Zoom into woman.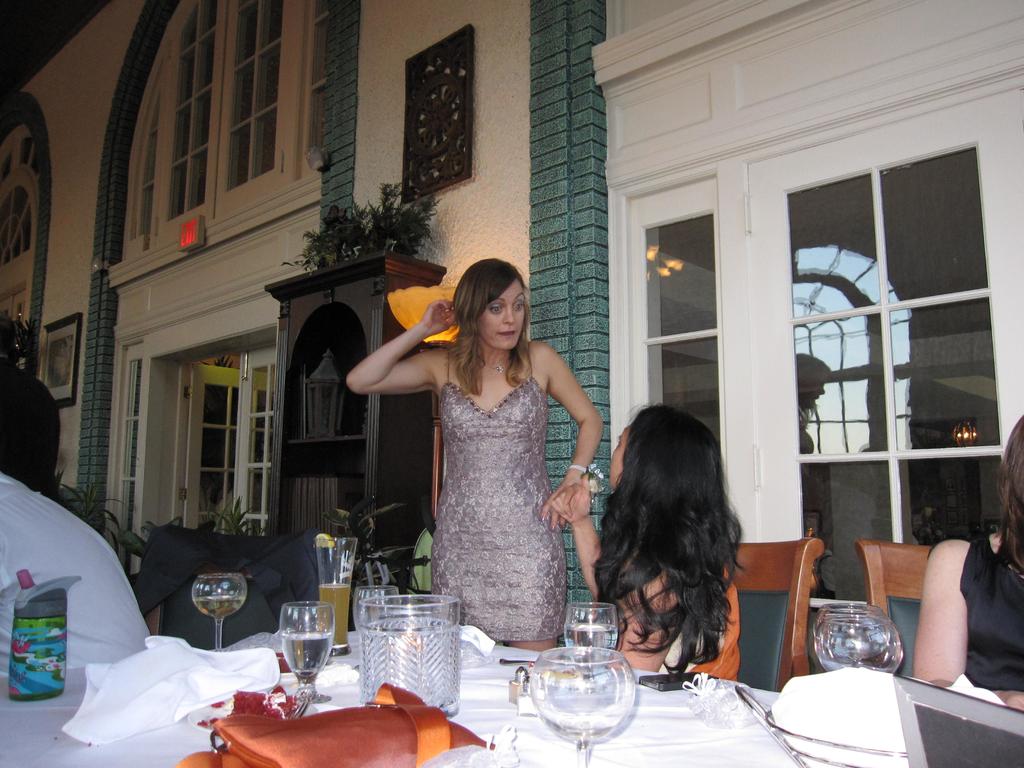
Zoom target: <box>549,405,742,684</box>.
